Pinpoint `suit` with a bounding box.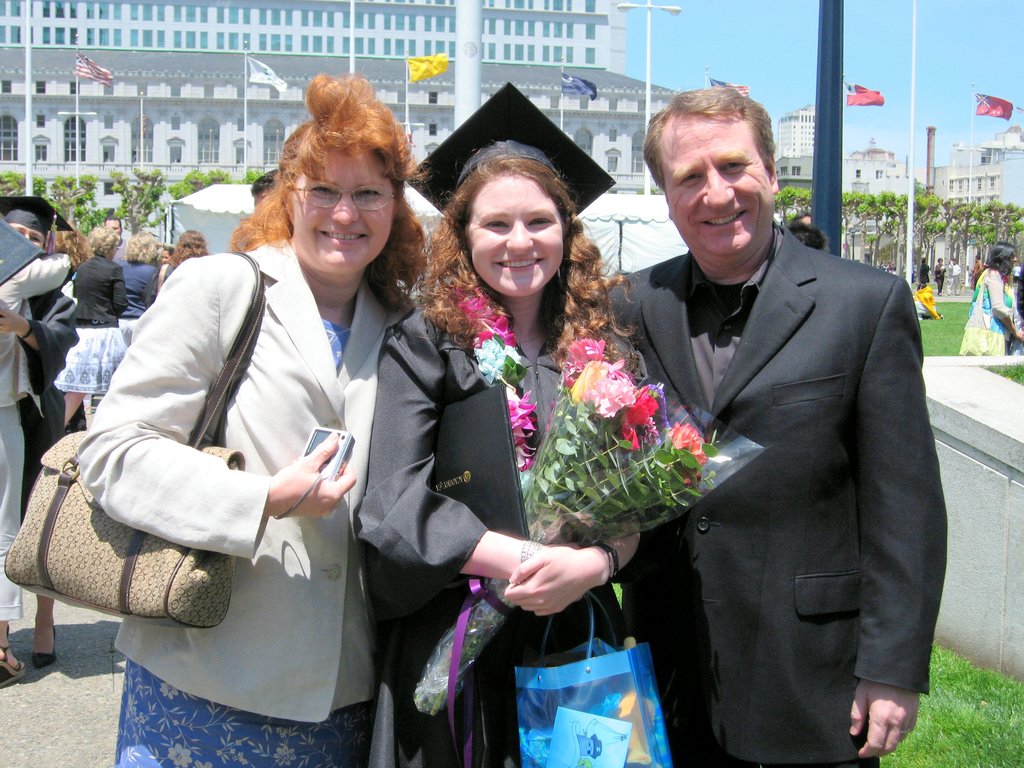
356, 295, 650, 767.
